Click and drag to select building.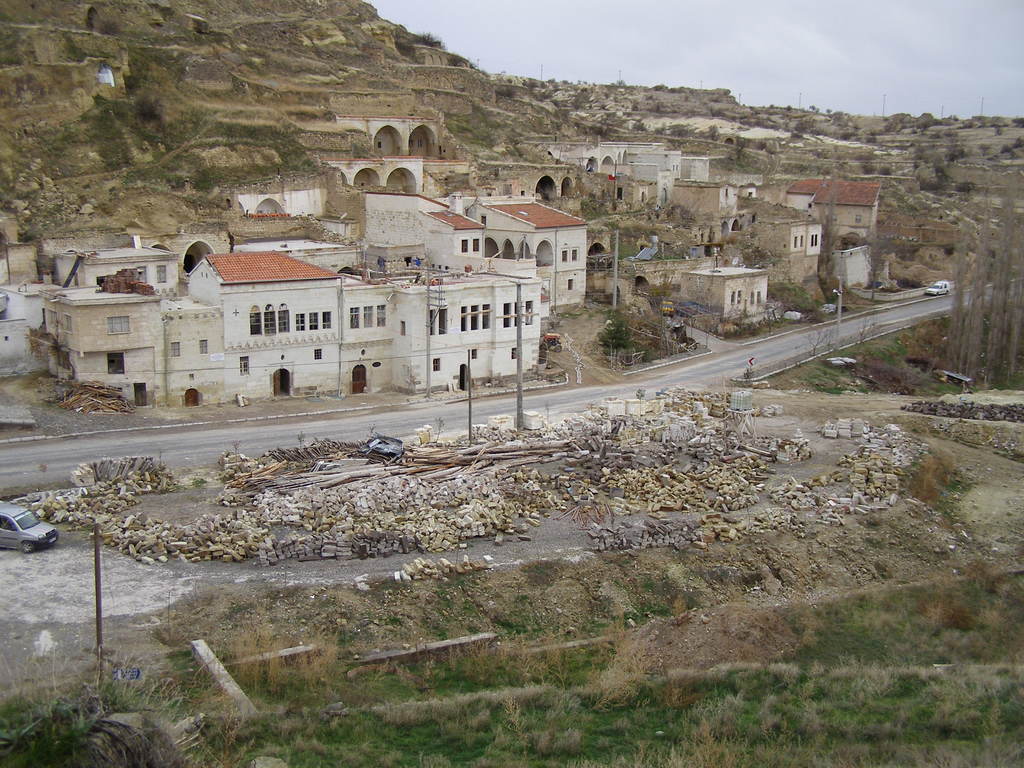
Selection: x1=321, y1=147, x2=424, y2=195.
